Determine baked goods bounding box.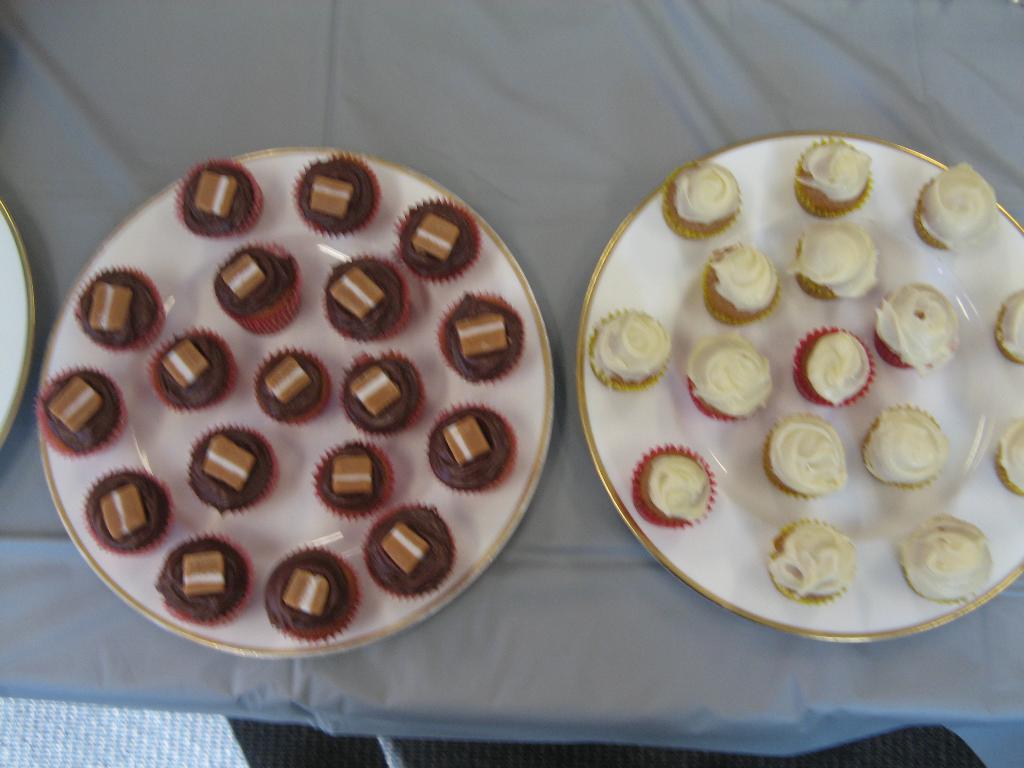
Determined: crop(764, 408, 847, 497).
